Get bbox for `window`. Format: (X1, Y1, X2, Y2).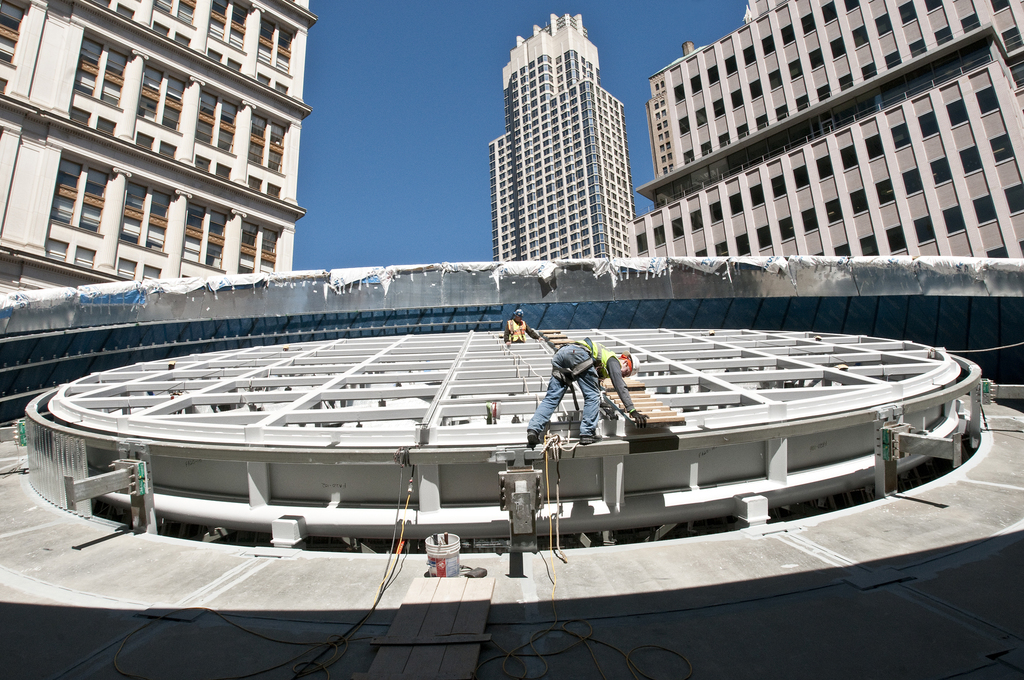
(776, 218, 797, 241).
